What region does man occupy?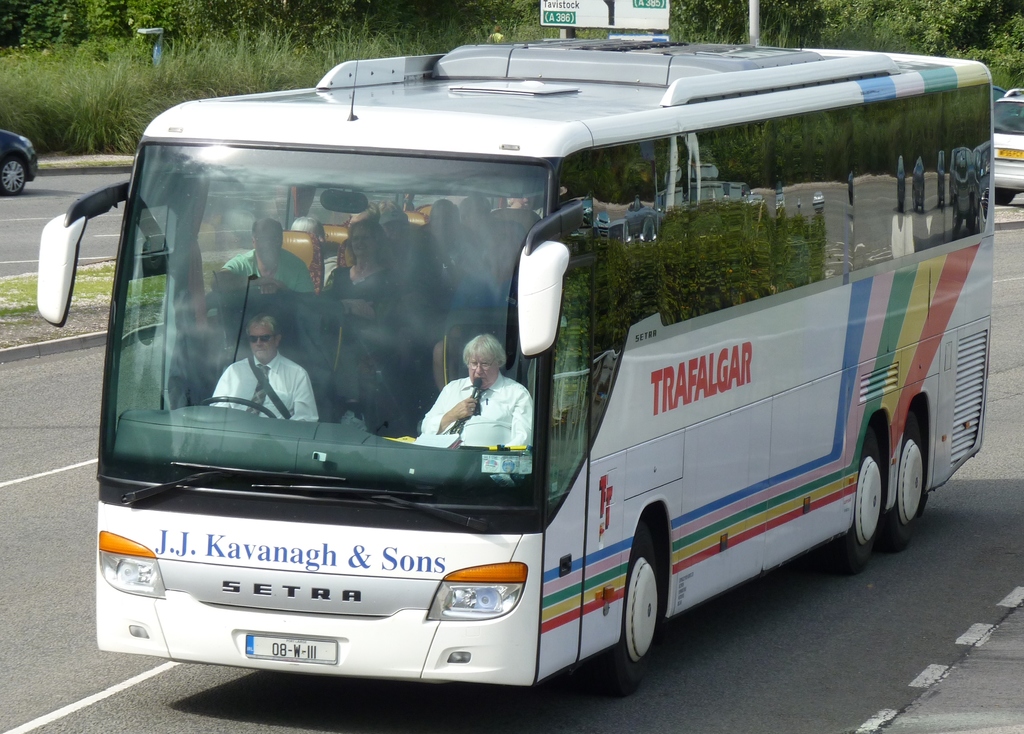
211/219/317/297.
